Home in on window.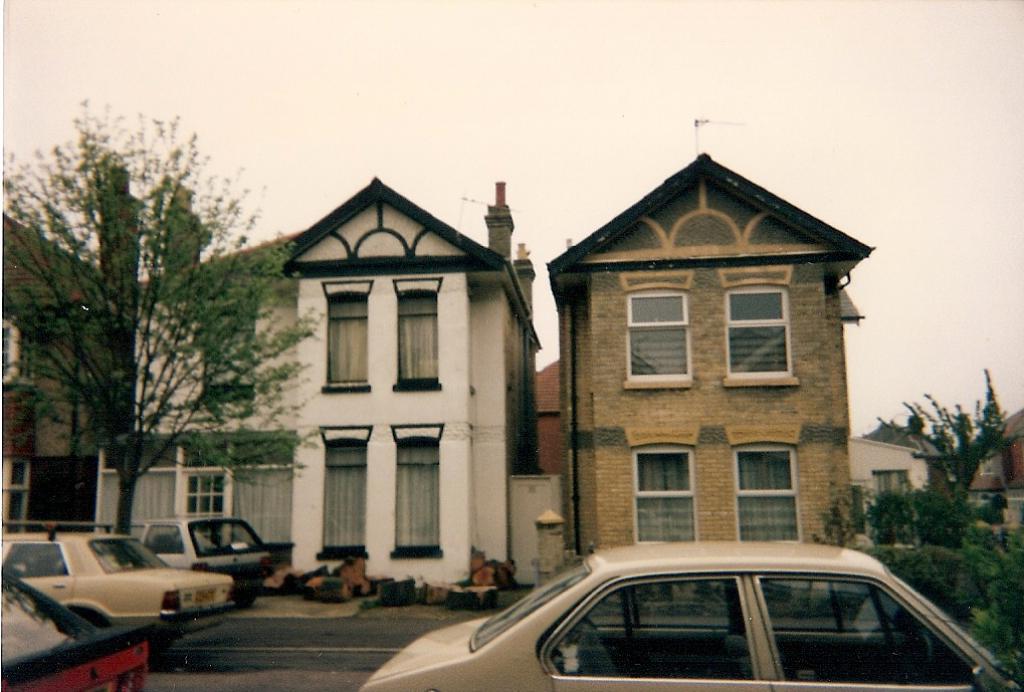
Homed in at x1=314 y1=433 x2=371 y2=551.
